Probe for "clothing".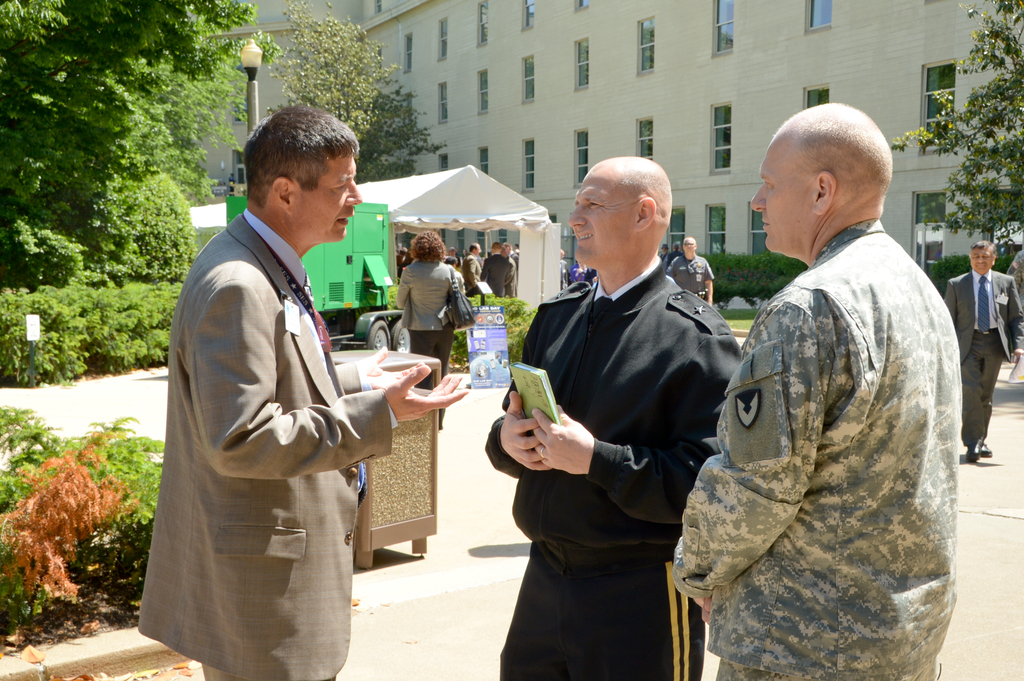
Probe result: left=505, top=280, right=729, bottom=677.
